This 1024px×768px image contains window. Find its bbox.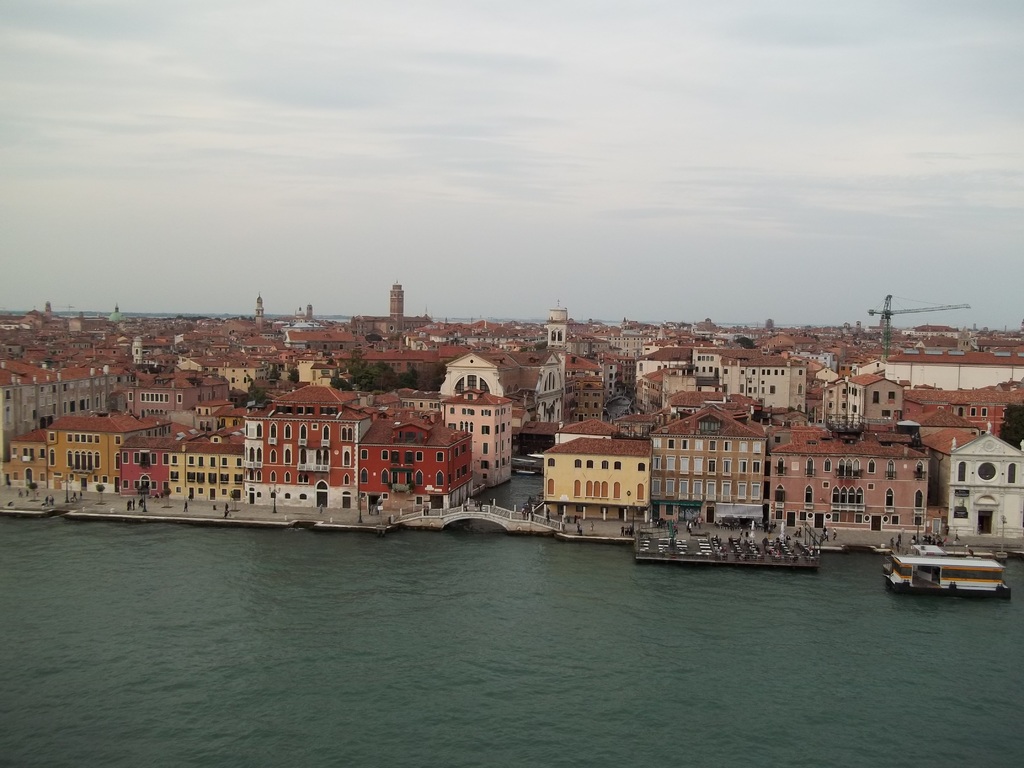
detection(694, 439, 703, 449).
